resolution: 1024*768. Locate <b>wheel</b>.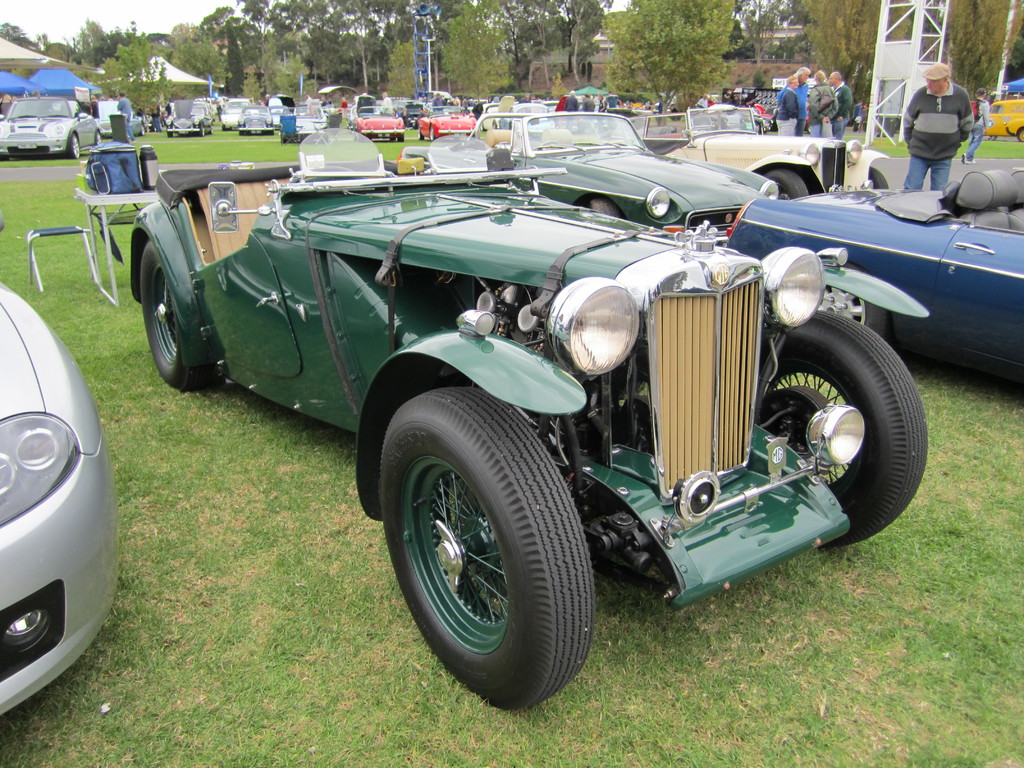
{"left": 417, "top": 127, "right": 425, "bottom": 140}.
